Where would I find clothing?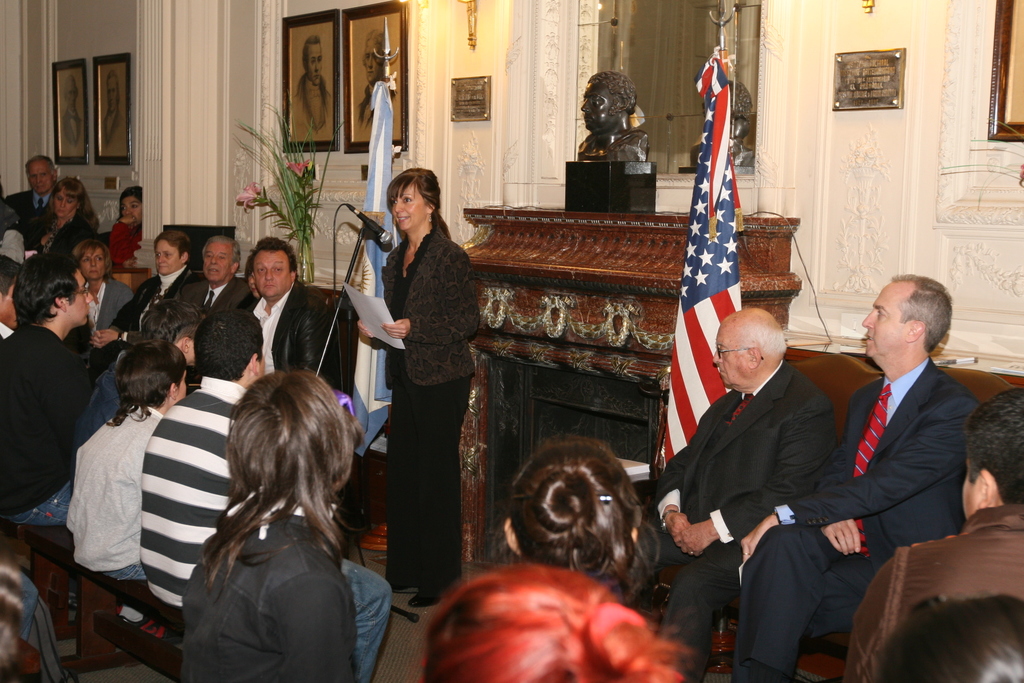
At [60, 398, 163, 589].
